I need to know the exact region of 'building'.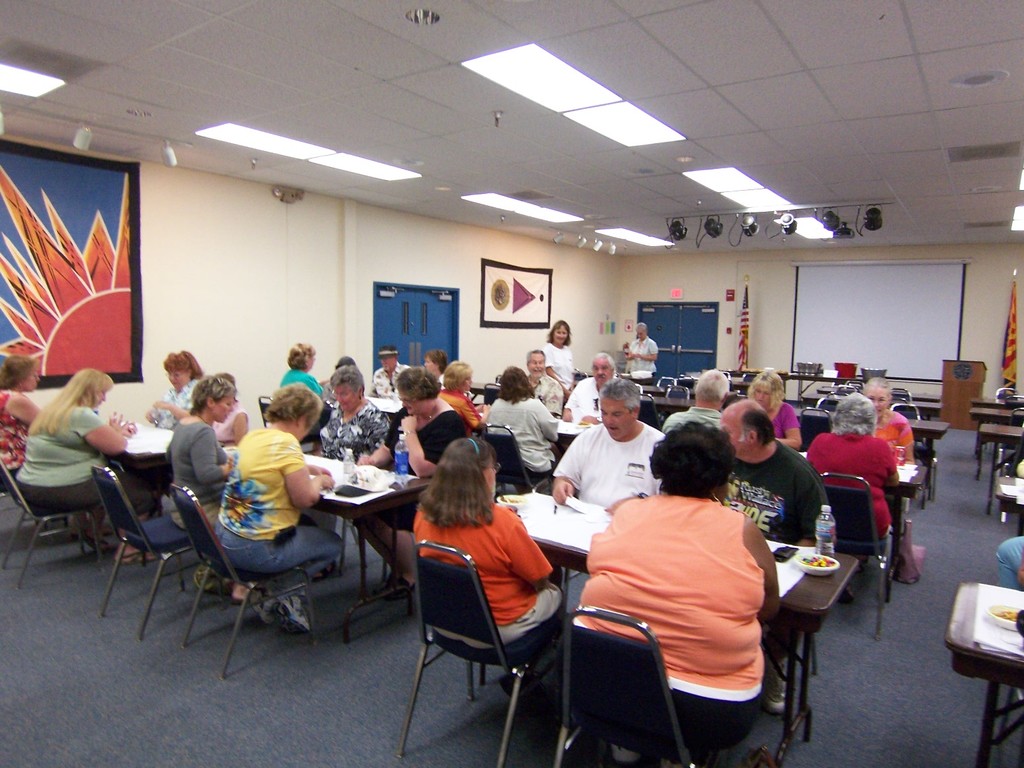
Region: 0/0/1023/767.
